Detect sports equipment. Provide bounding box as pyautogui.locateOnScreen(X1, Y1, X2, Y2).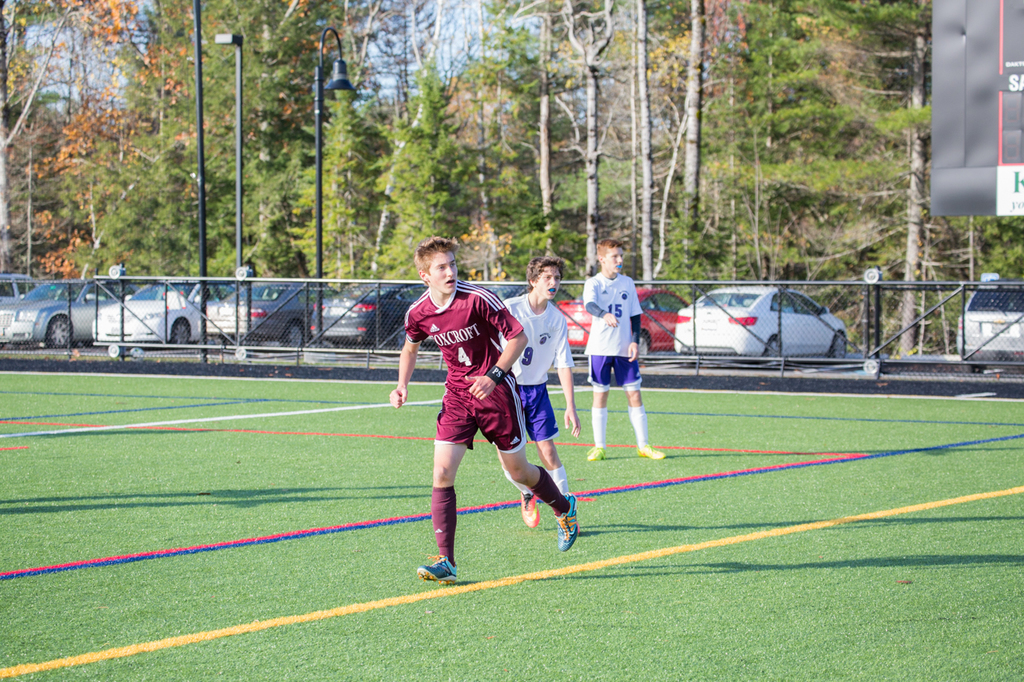
pyautogui.locateOnScreen(554, 493, 583, 552).
